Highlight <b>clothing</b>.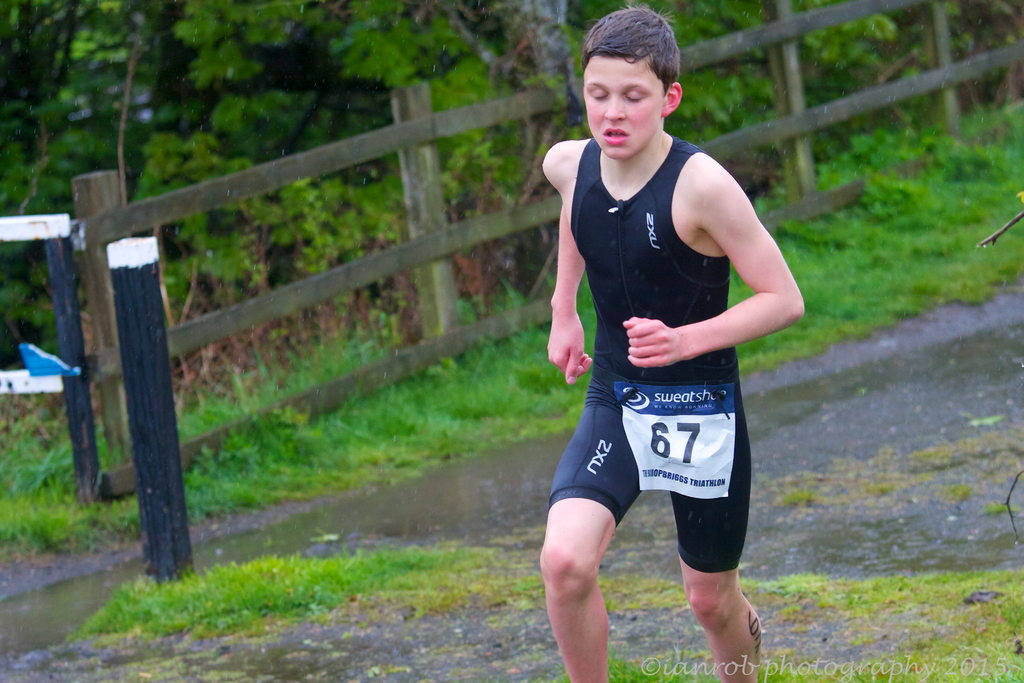
Highlighted region: (556,137,764,461).
